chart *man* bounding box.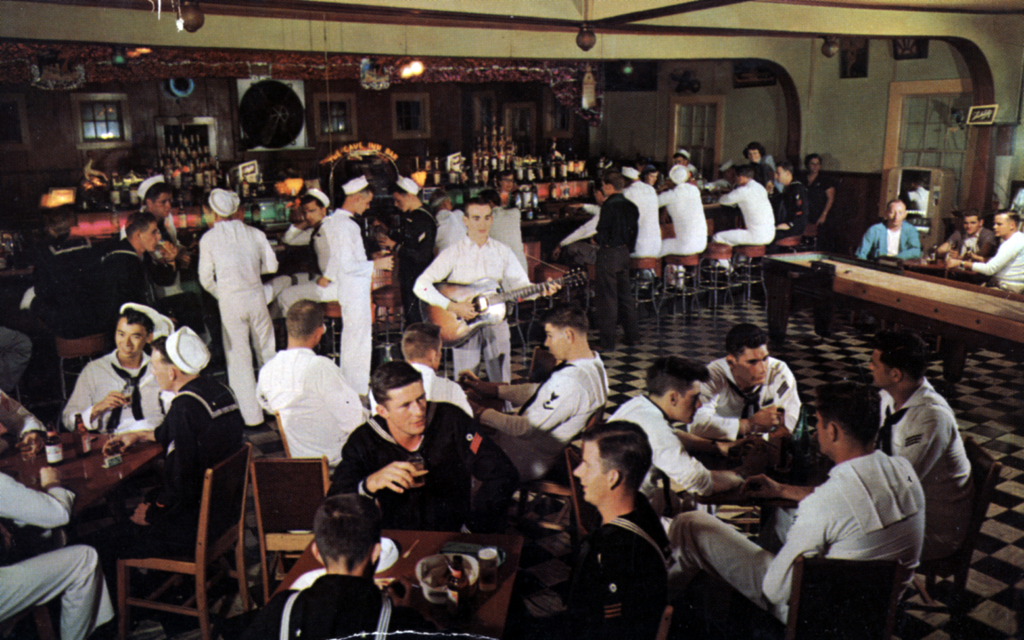
Charted: [x1=458, y1=302, x2=609, y2=480].
